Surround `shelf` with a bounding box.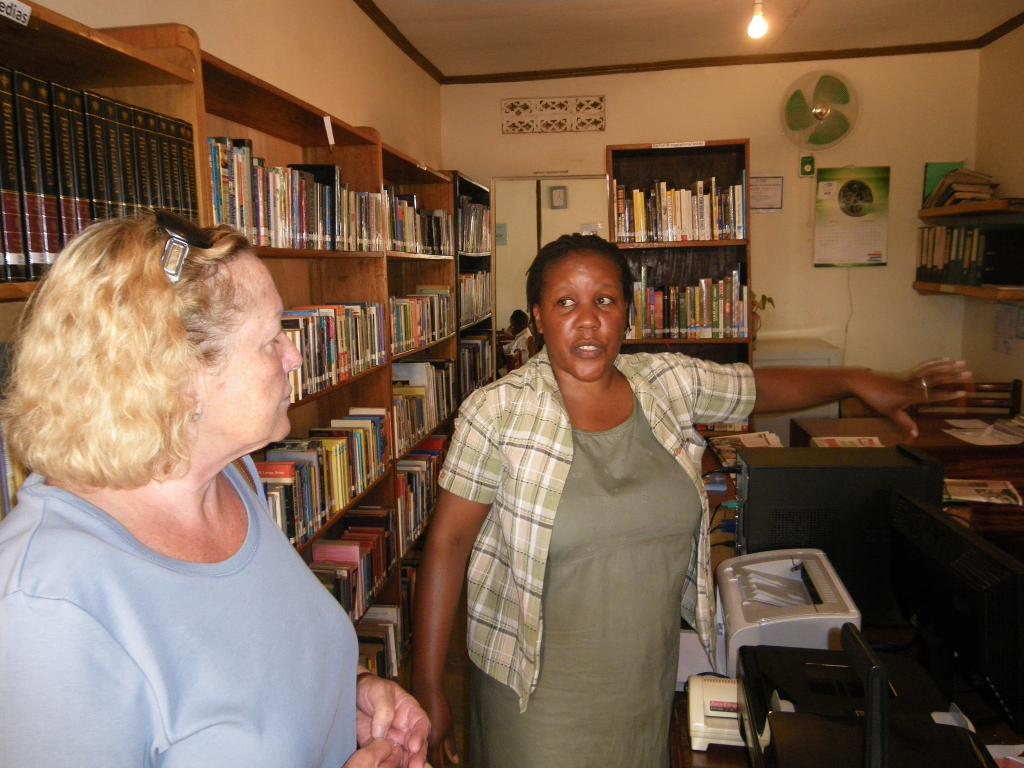
454,171,493,257.
